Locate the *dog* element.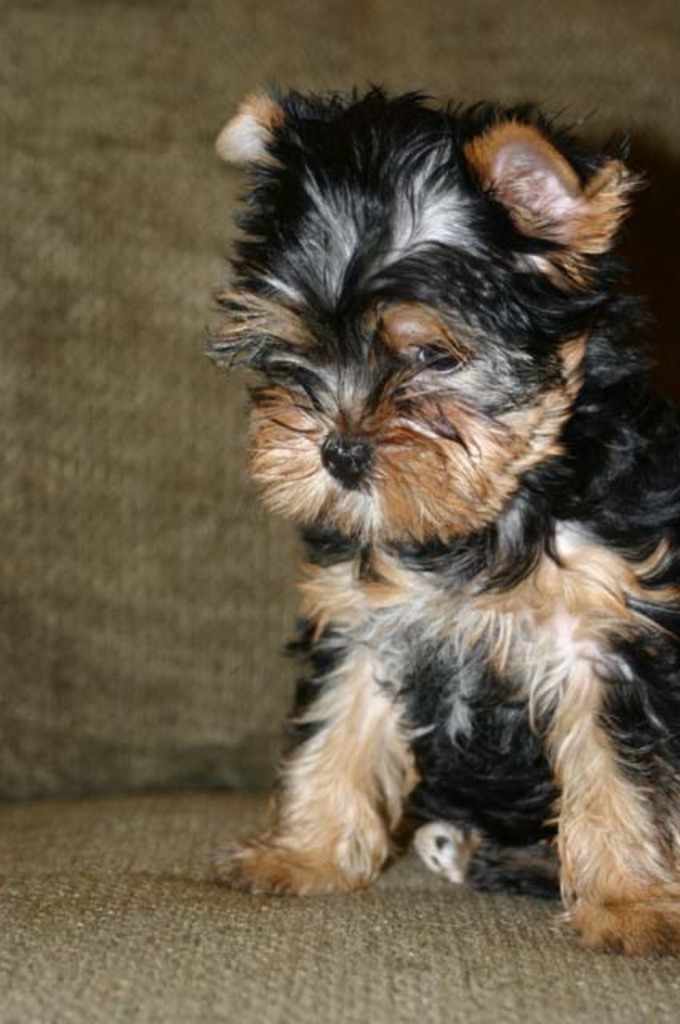
Element bbox: x1=190, y1=78, x2=678, y2=962.
